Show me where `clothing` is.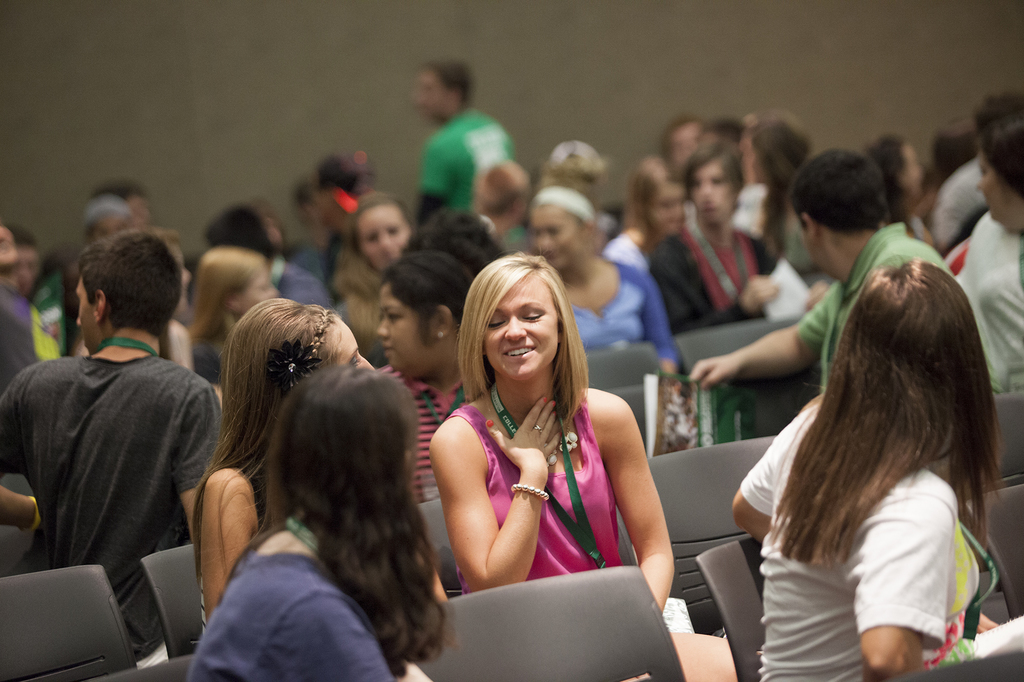
`clothing` is at region(196, 336, 234, 388).
